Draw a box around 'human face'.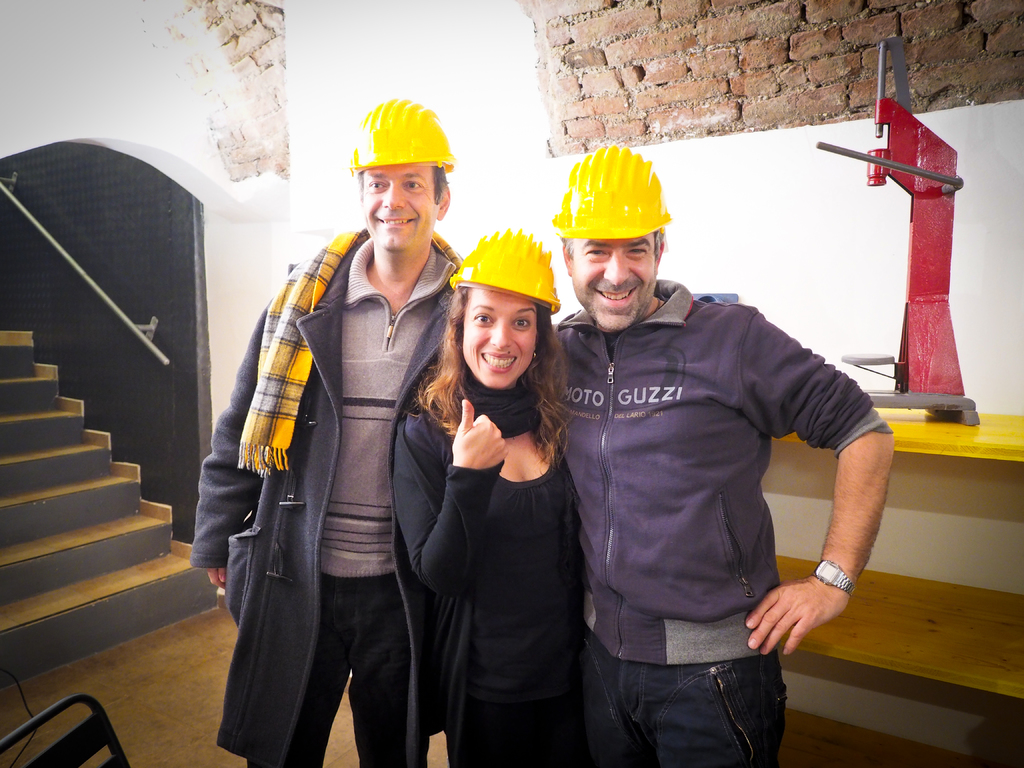
559:225:652:323.
